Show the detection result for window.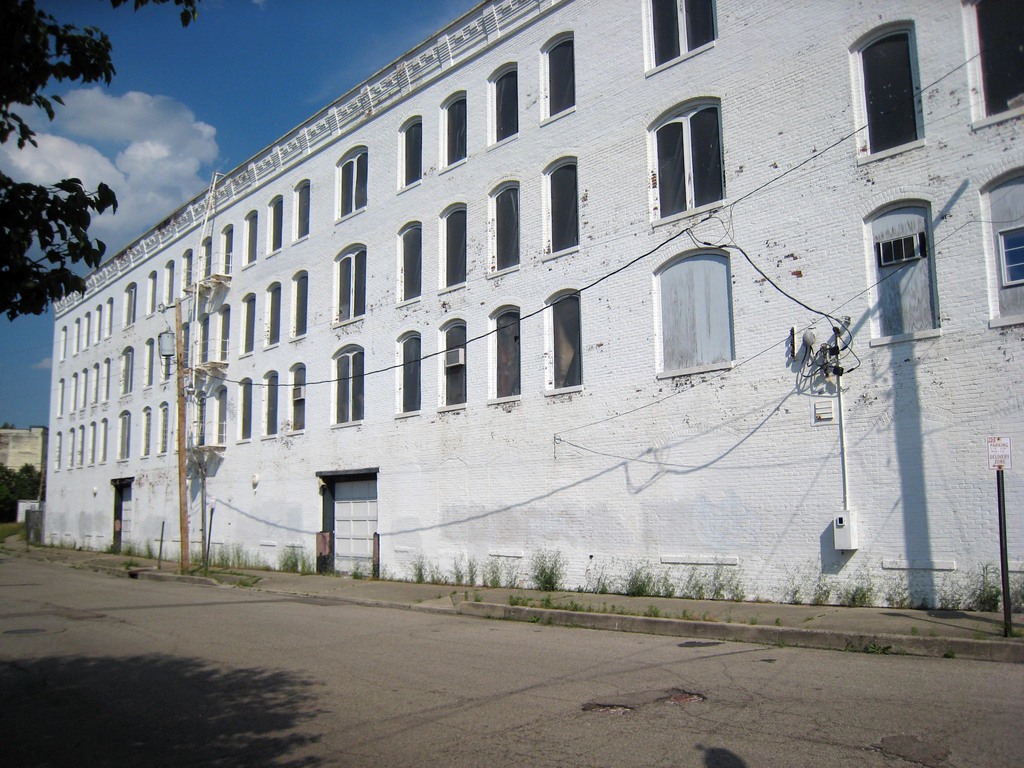
<box>268,195,284,253</box>.
